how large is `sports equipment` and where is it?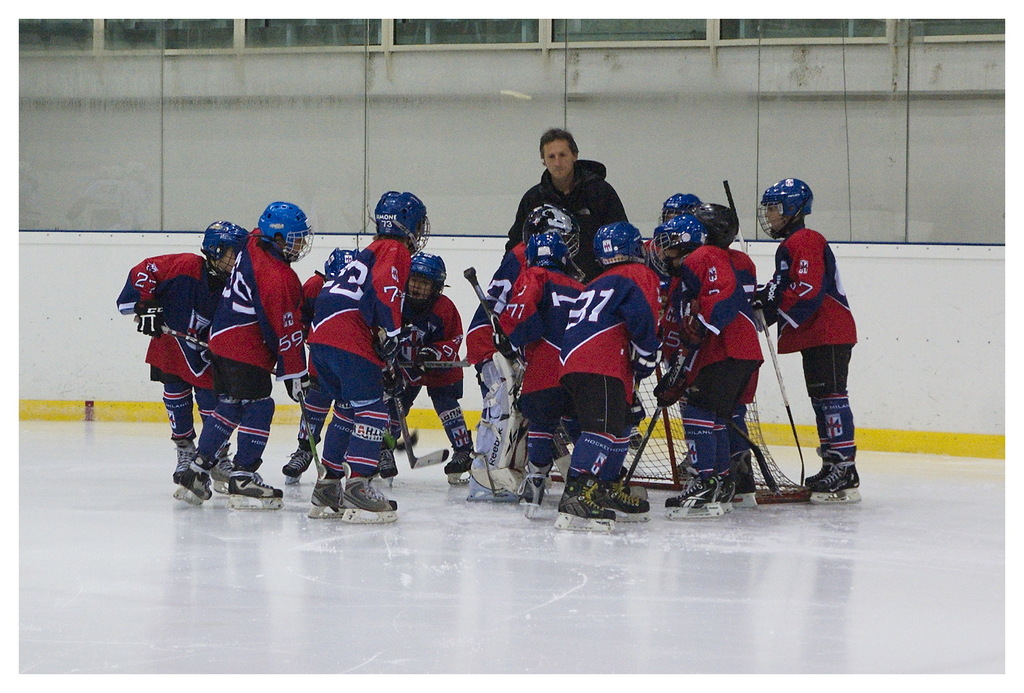
Bounding box: bbox=(620, 354, 814, 504).
